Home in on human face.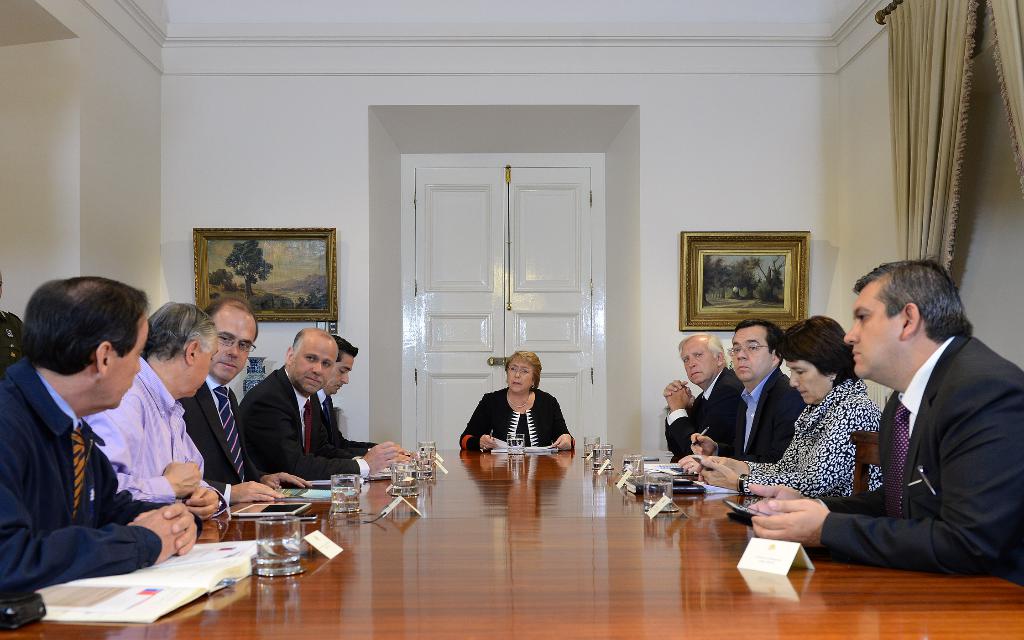
Homed in at rect(213, 296, 254, 385).
